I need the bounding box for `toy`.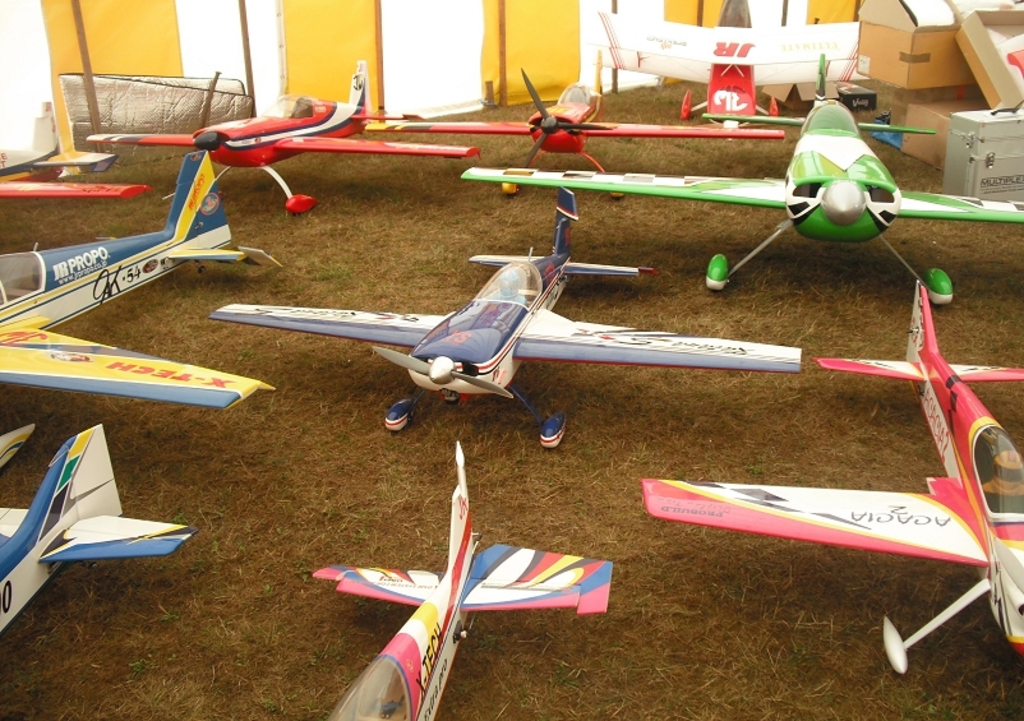
Here it is: detection(0, 148, 278, 415).
